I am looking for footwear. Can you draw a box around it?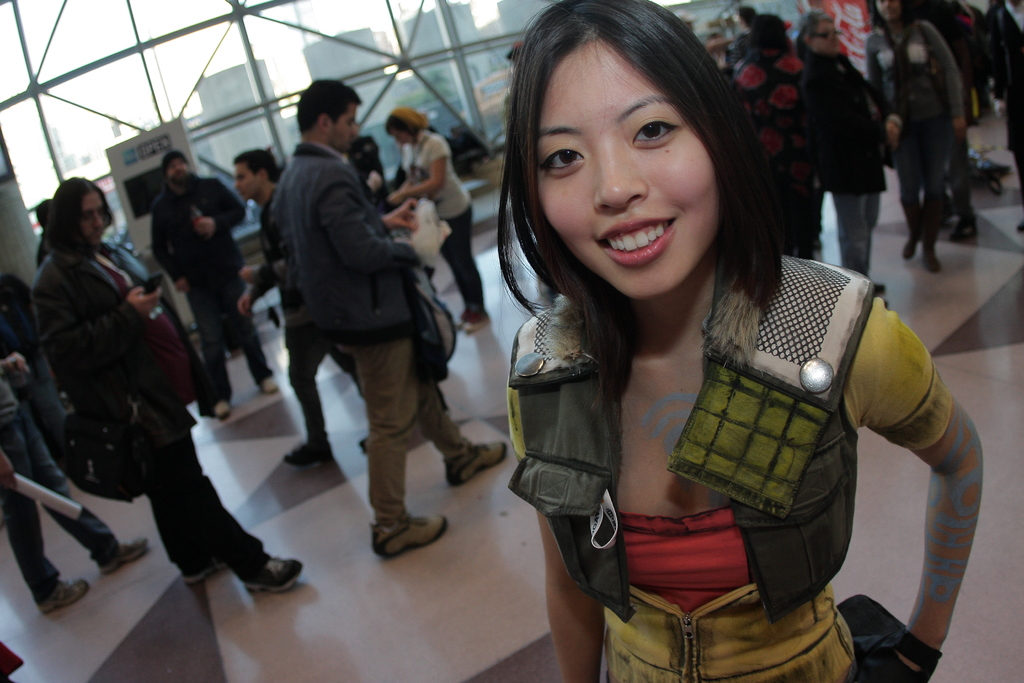
Sure, the bounding box is x1=259 y1=379 x2=278 y2=395.
